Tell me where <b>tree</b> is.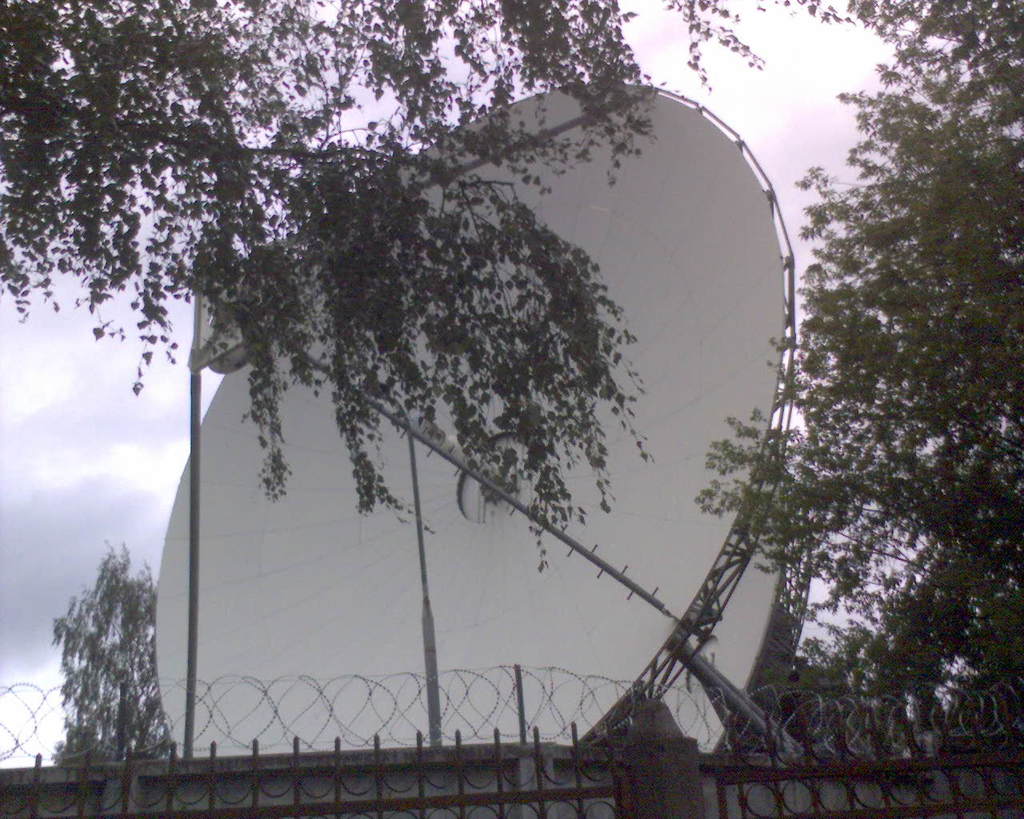
<b>tree</b> is at box(0, 0, 667, 578).
